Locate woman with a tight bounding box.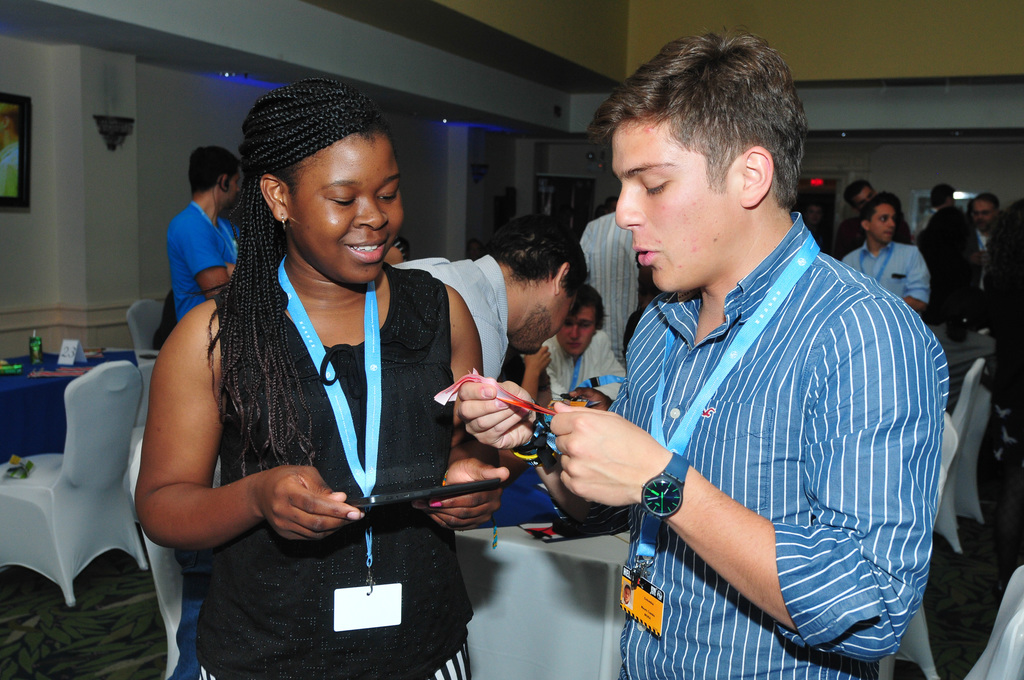
region(159, 101, 536, 674).
